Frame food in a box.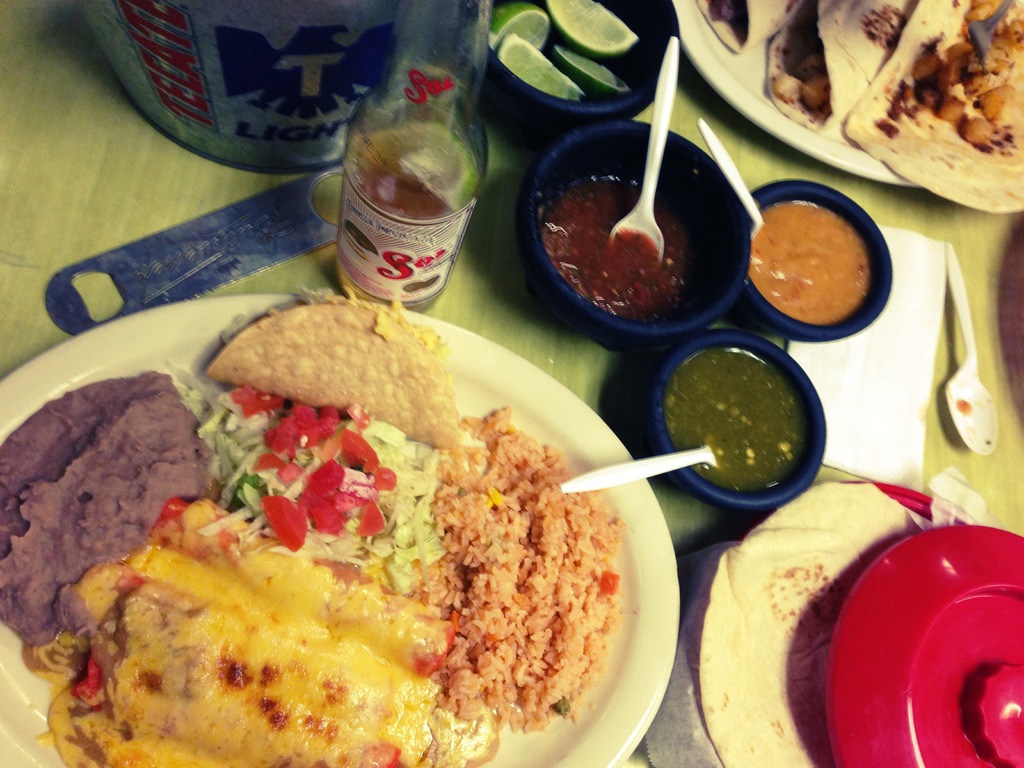
(694,0,1023,217).
